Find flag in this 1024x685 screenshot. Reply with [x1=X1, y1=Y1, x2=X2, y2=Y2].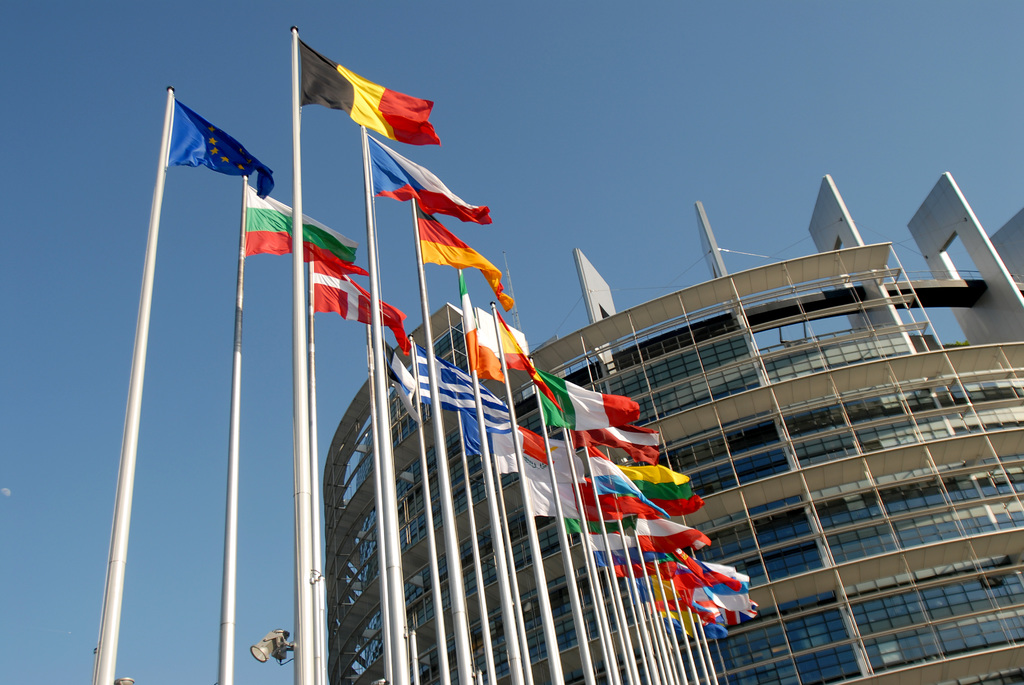
[x1=458, y1=267, x2=479, y2=373].
